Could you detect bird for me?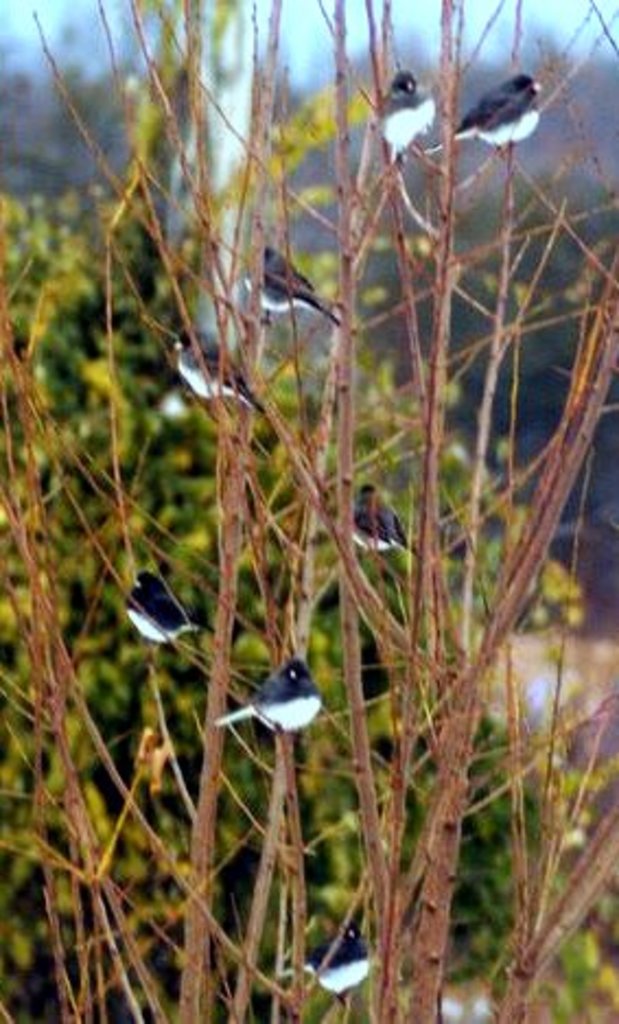
Detection result: [125, 567, 210, 659].
